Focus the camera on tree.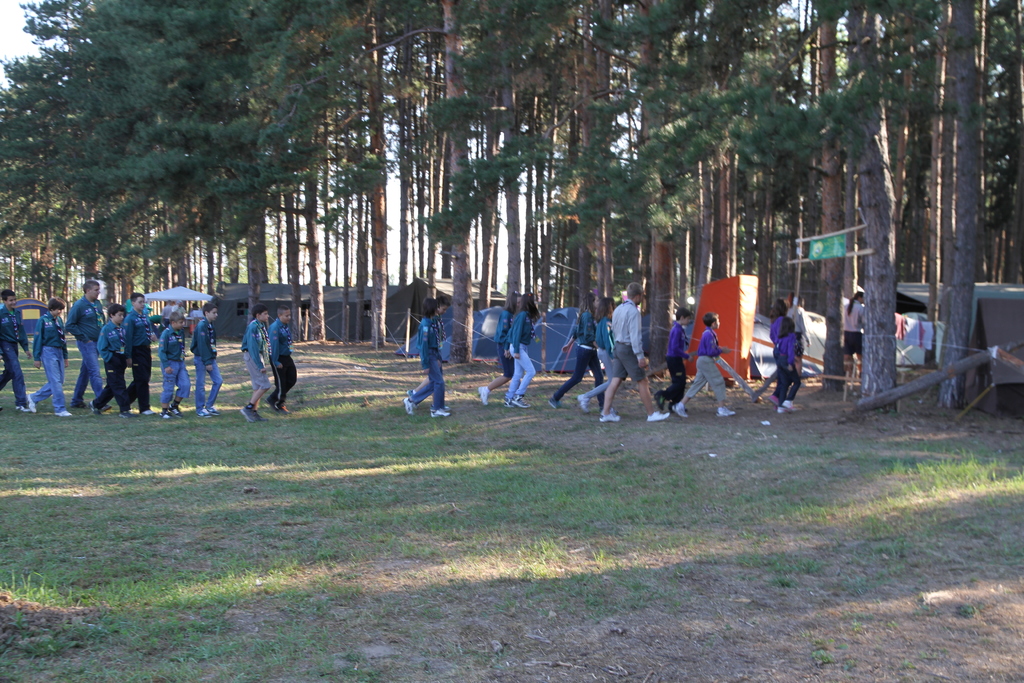
Focus region: (left=200, top=1, right=322, bottom=334).
